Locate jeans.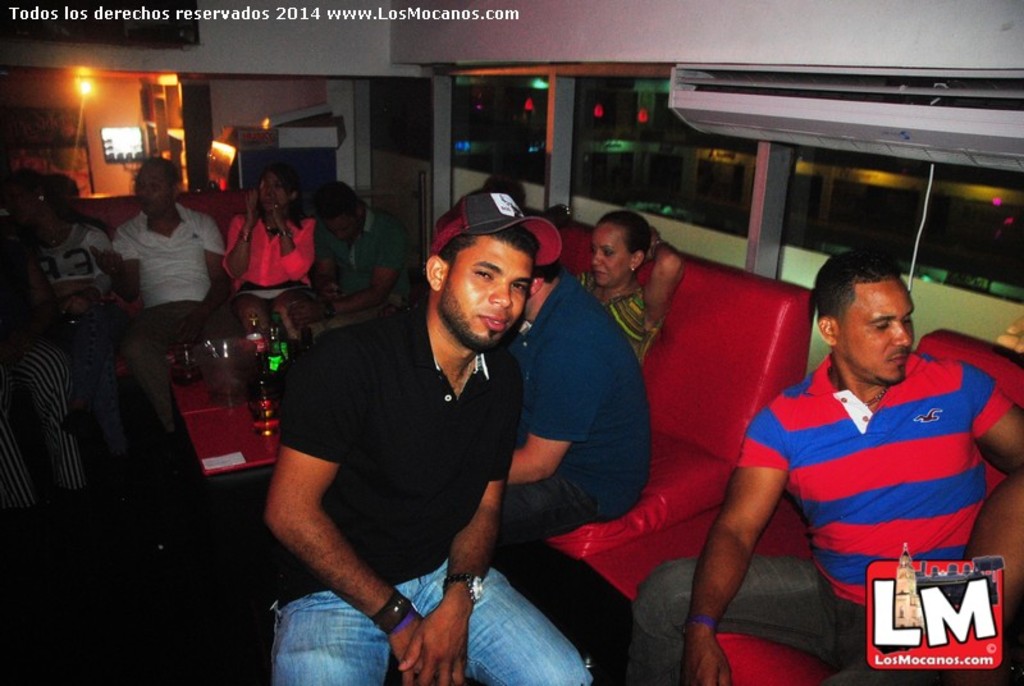
Bounding box: {"left": 150, "top": 301, "right": 211, "bottom": 347}.
